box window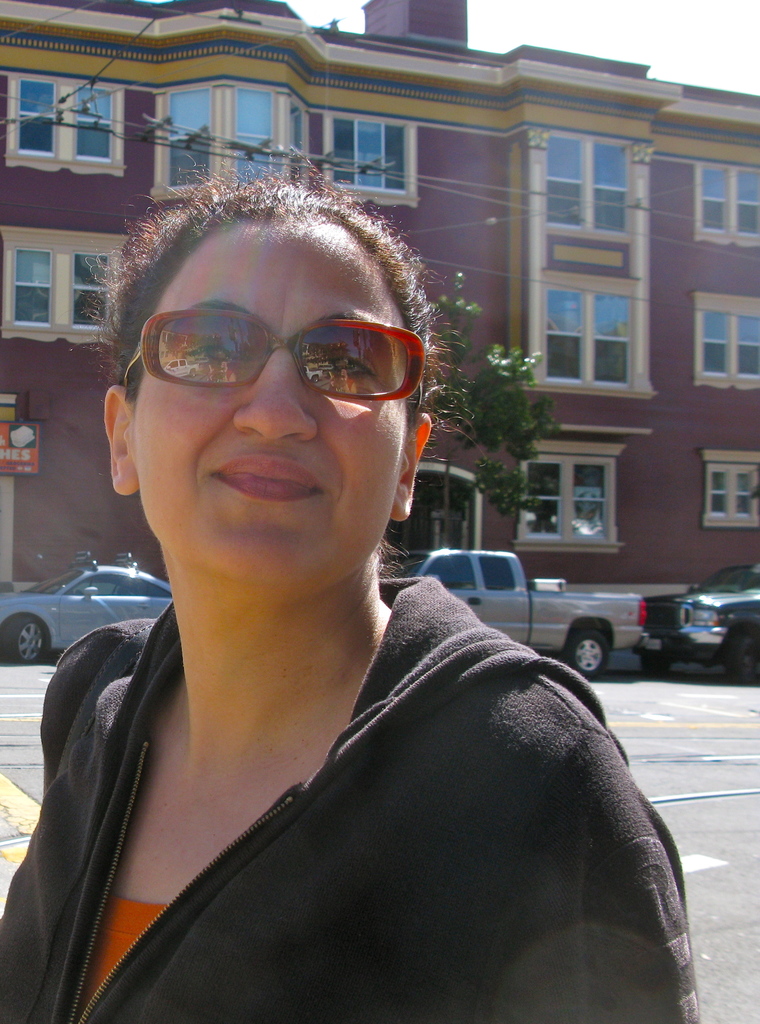
rect(12, 68, 117, 175)
